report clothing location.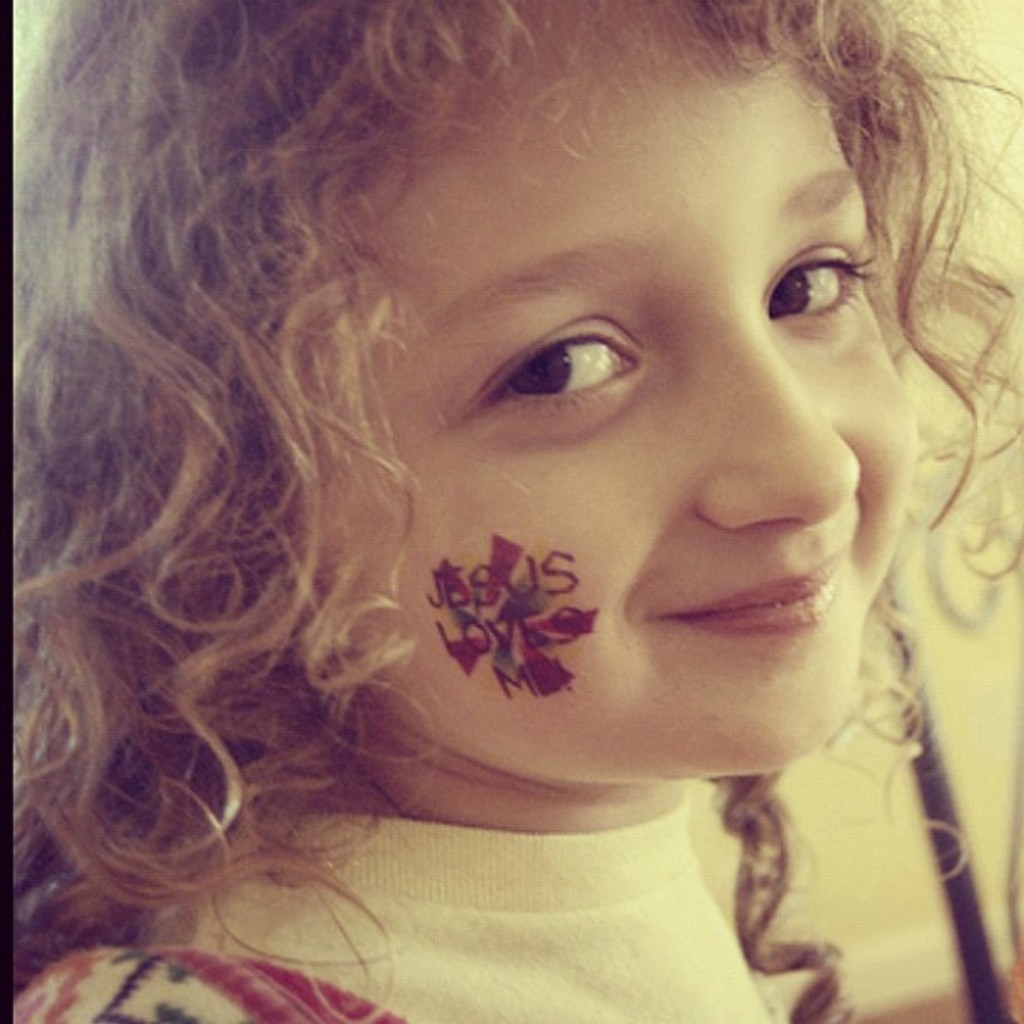
Report: locate(0, 719, 980, 999).
